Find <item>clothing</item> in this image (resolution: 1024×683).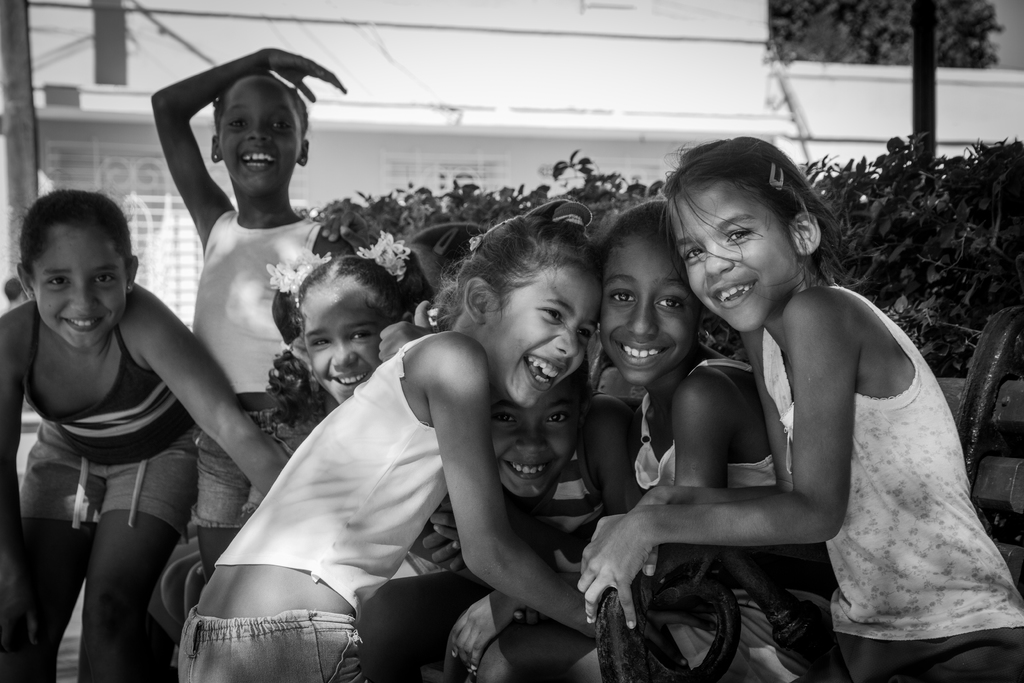
pyautogui.locateOnScreen(180, 285, 547, 667).
